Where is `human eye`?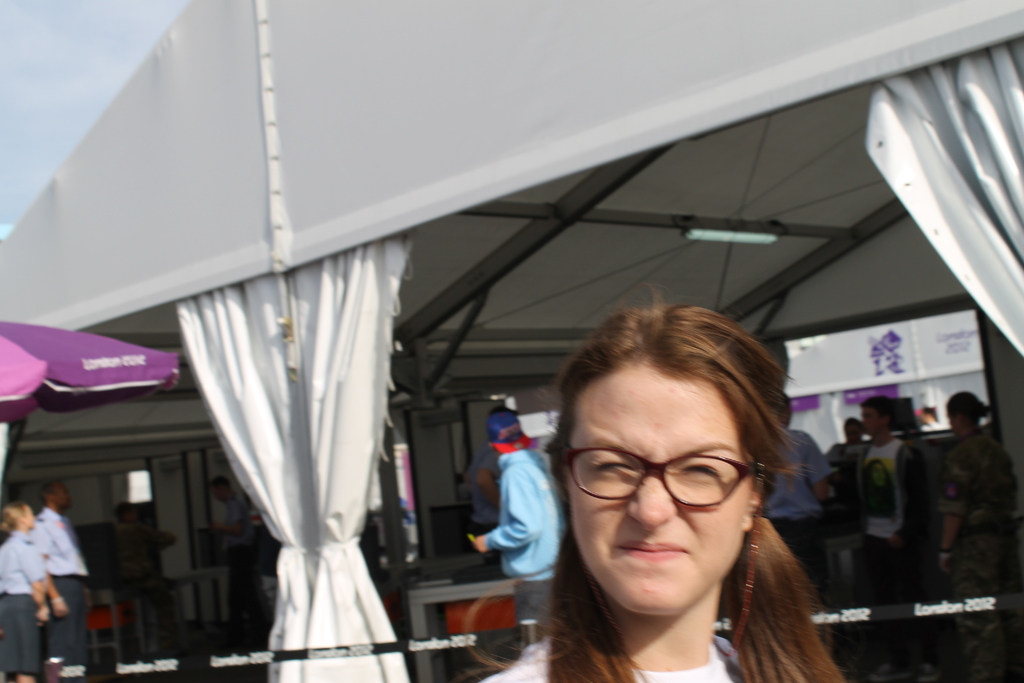
(677, 458, 717, 479).
